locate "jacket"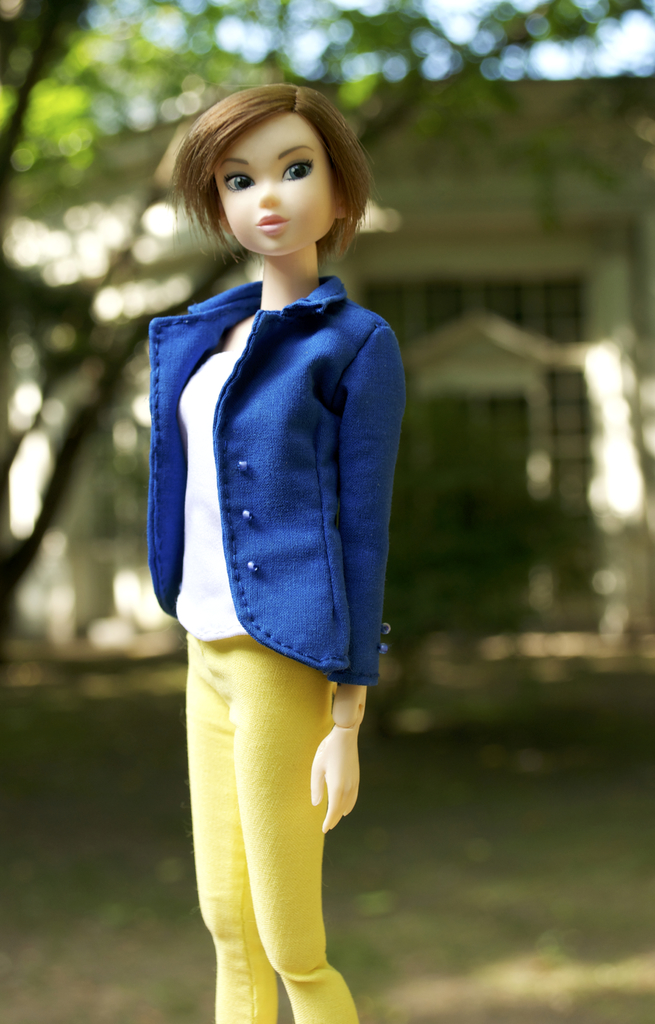
crop(109, 264, 463, 706)
